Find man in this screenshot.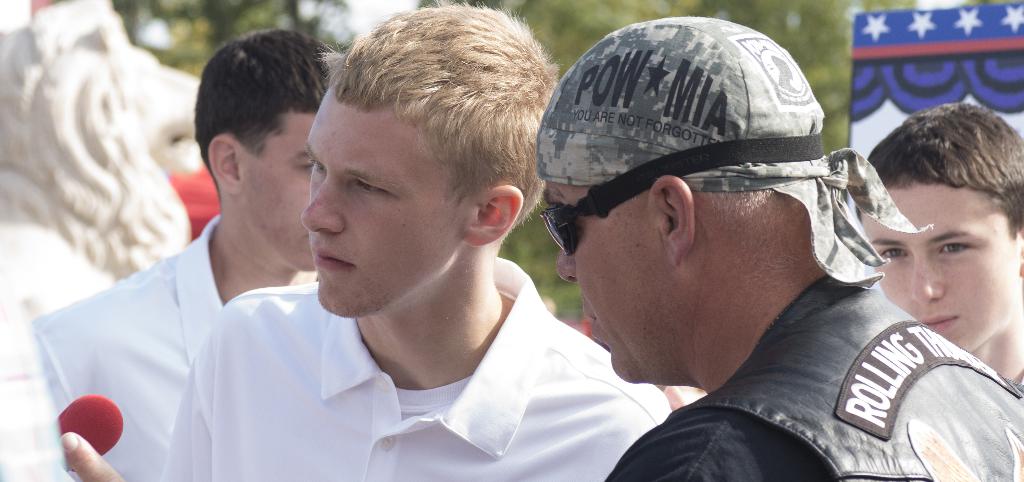
The bounding box for man is 23:33:338:481.
